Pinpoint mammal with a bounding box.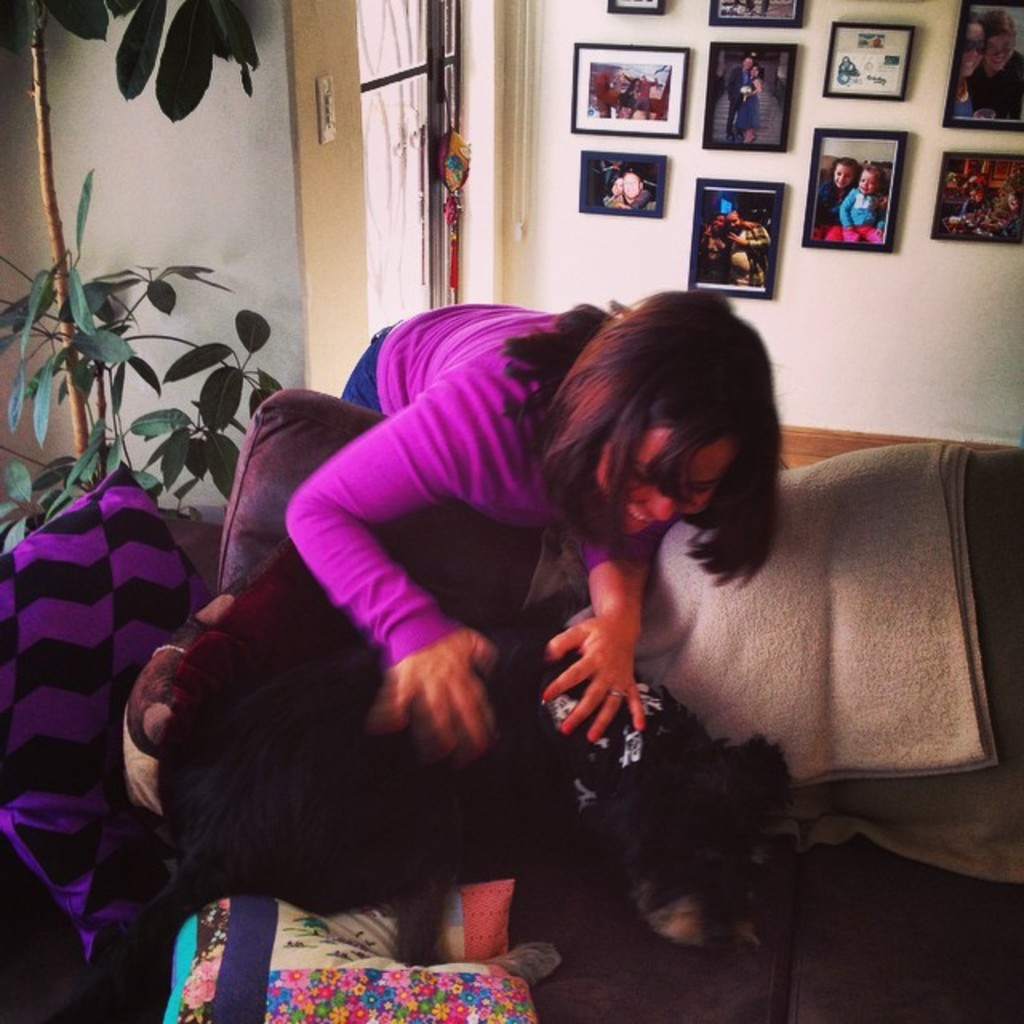
l=622, t=174, r=651, b=210.
